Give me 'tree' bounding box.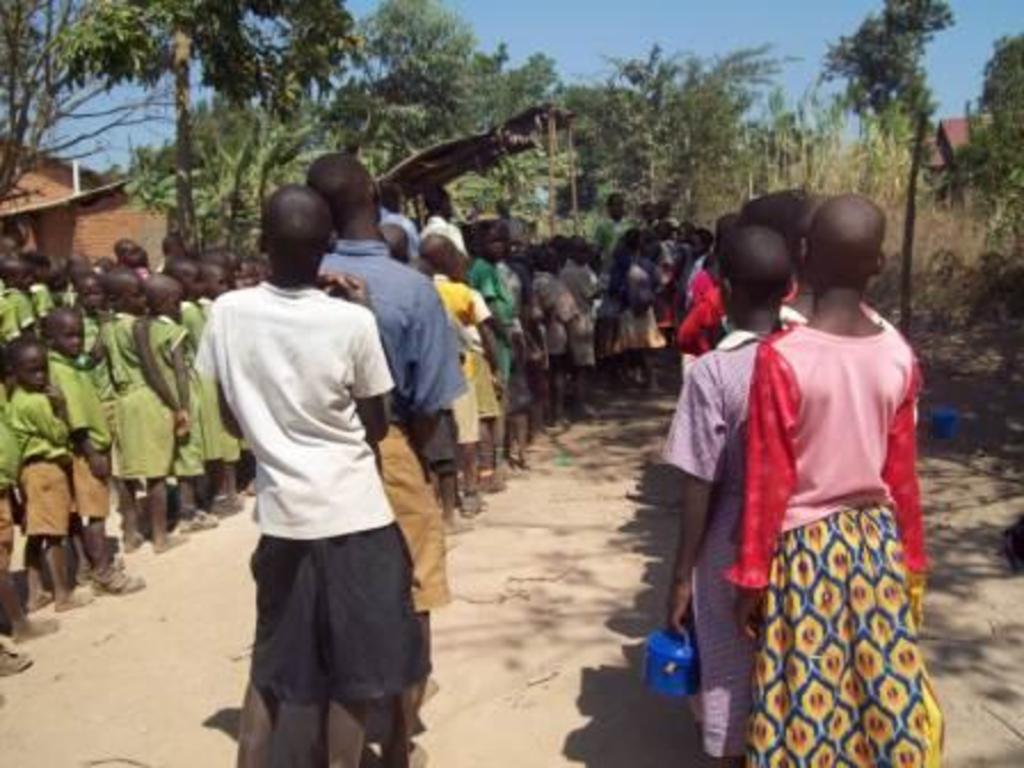
843:0:990:345.
